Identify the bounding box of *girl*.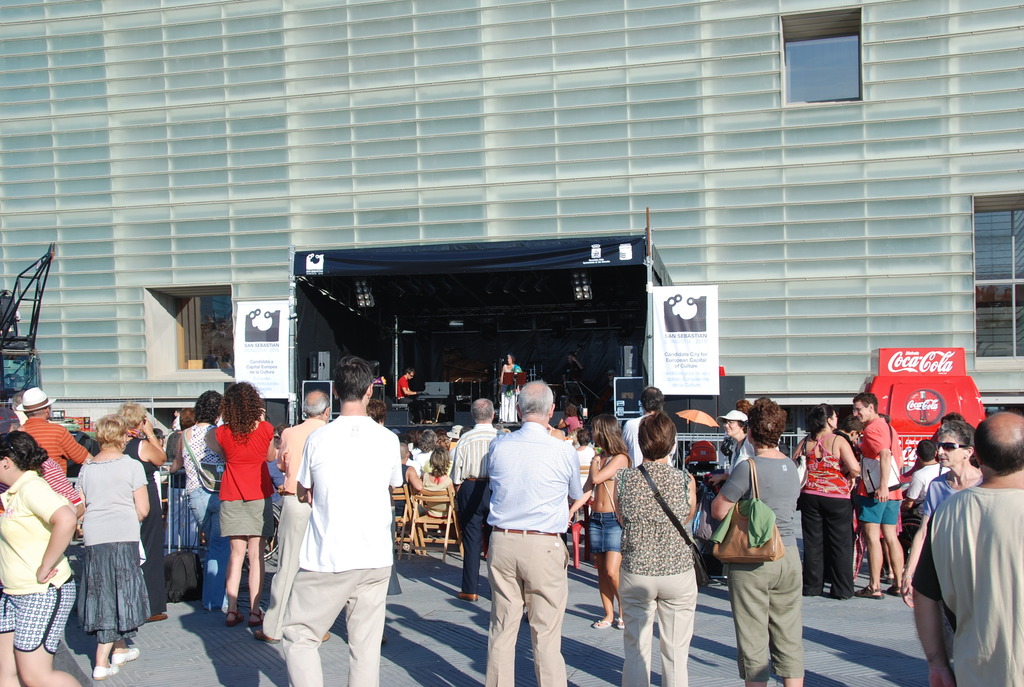
pyautogui.locateOnScreen(794, 402, 865, 597).
